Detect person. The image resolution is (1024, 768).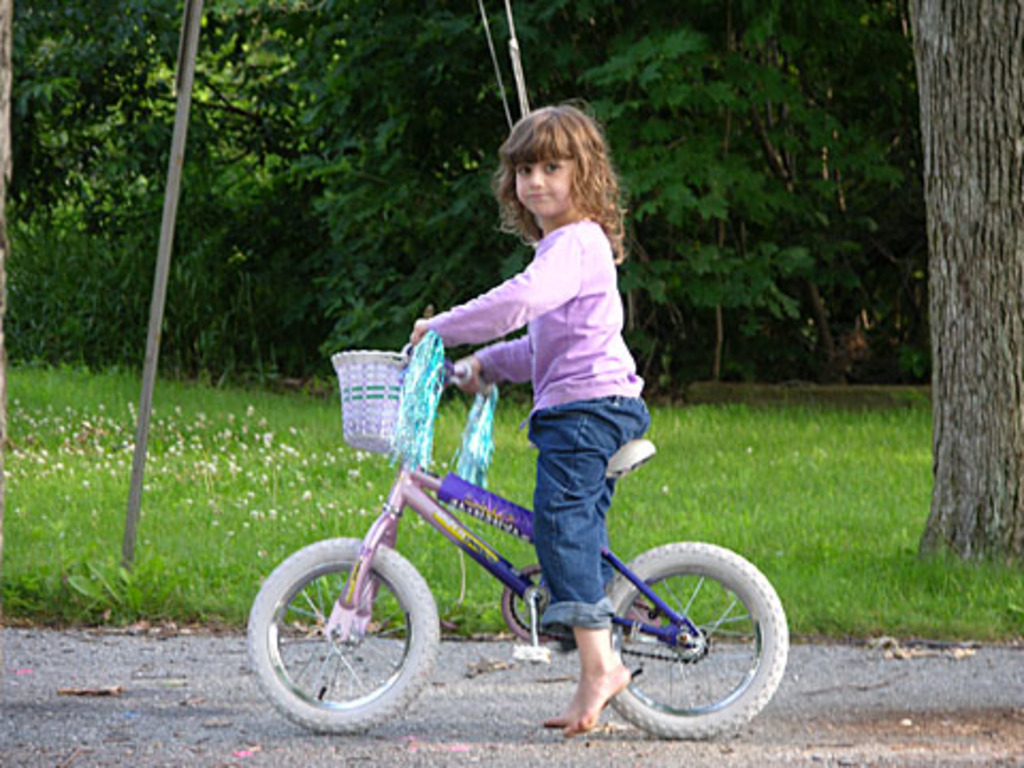
416 98 674 702.
